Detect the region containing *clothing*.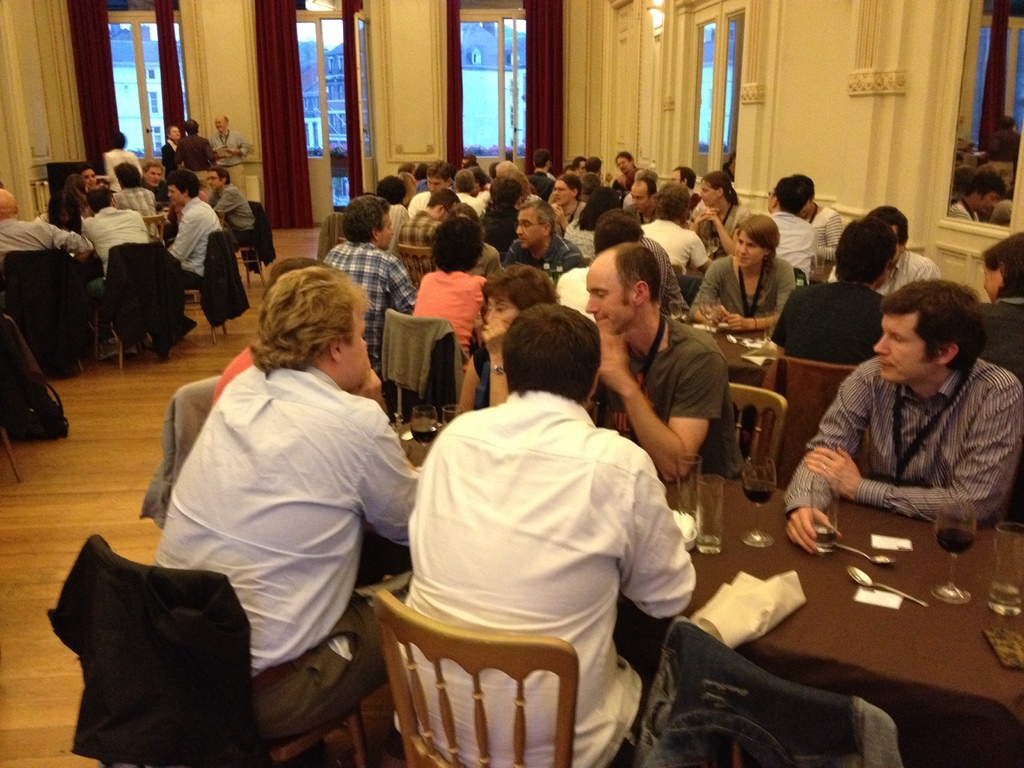
468, 340, 492, 407.
